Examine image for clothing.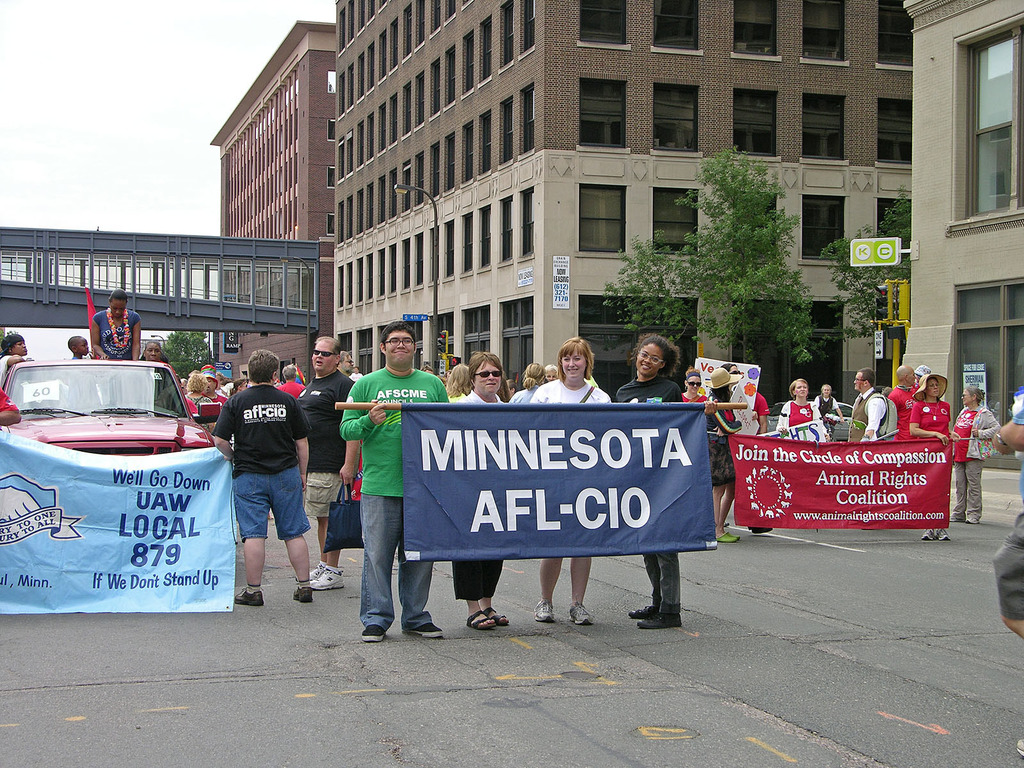
Examination result: x1=334, y1=365, x2=449, y2=633.
